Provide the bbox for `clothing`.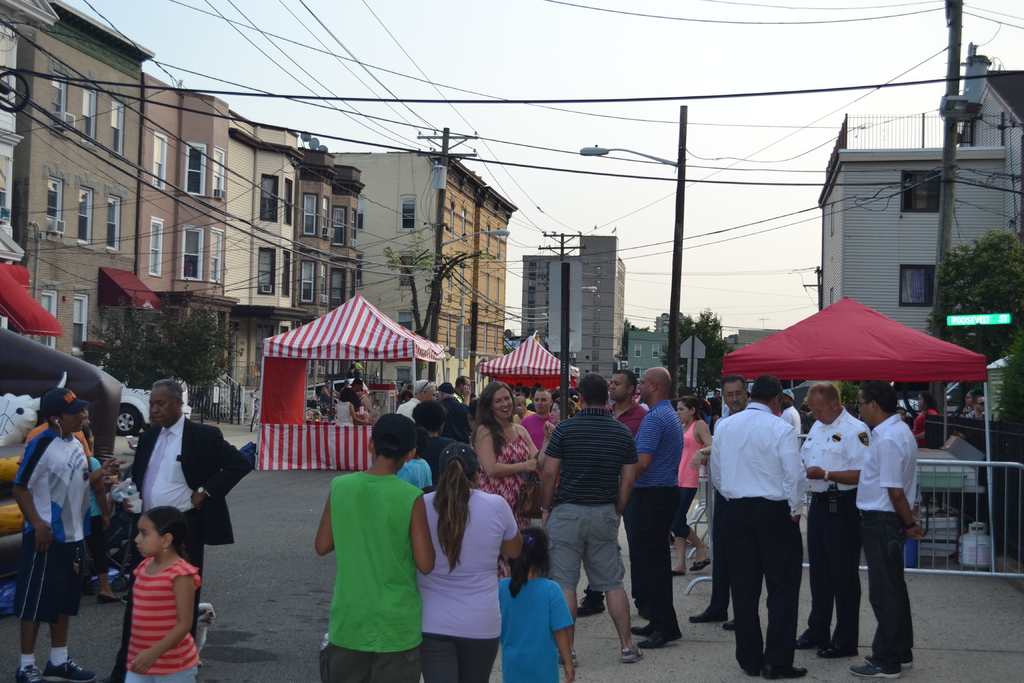
(855, 415, 918, 667).
